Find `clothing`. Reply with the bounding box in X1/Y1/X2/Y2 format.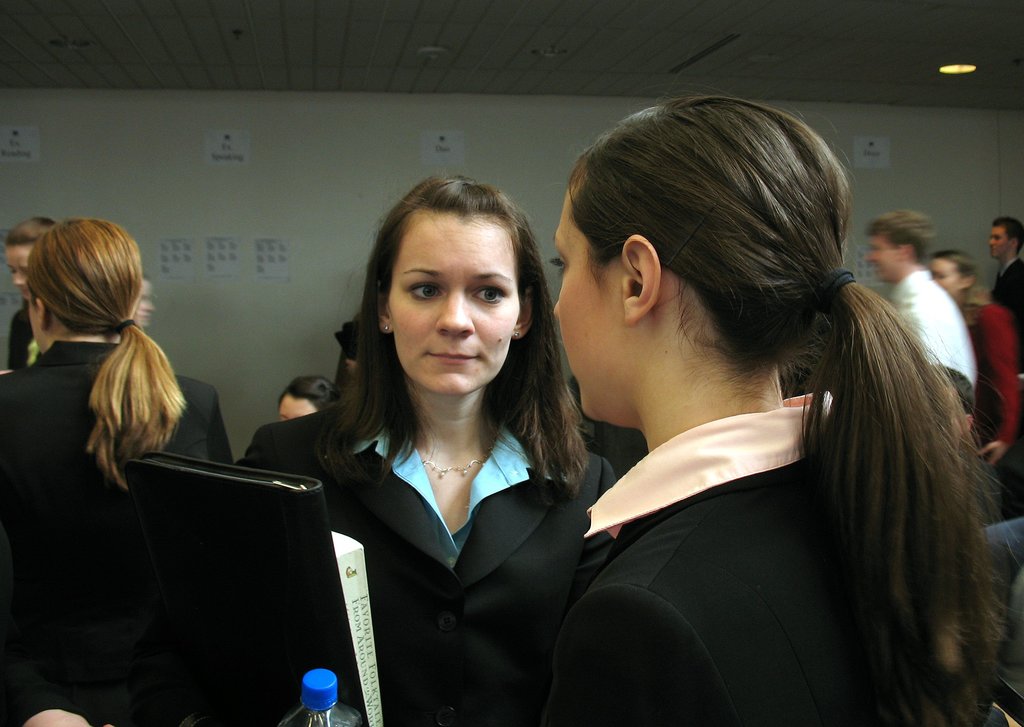
975/512/1023/674.
